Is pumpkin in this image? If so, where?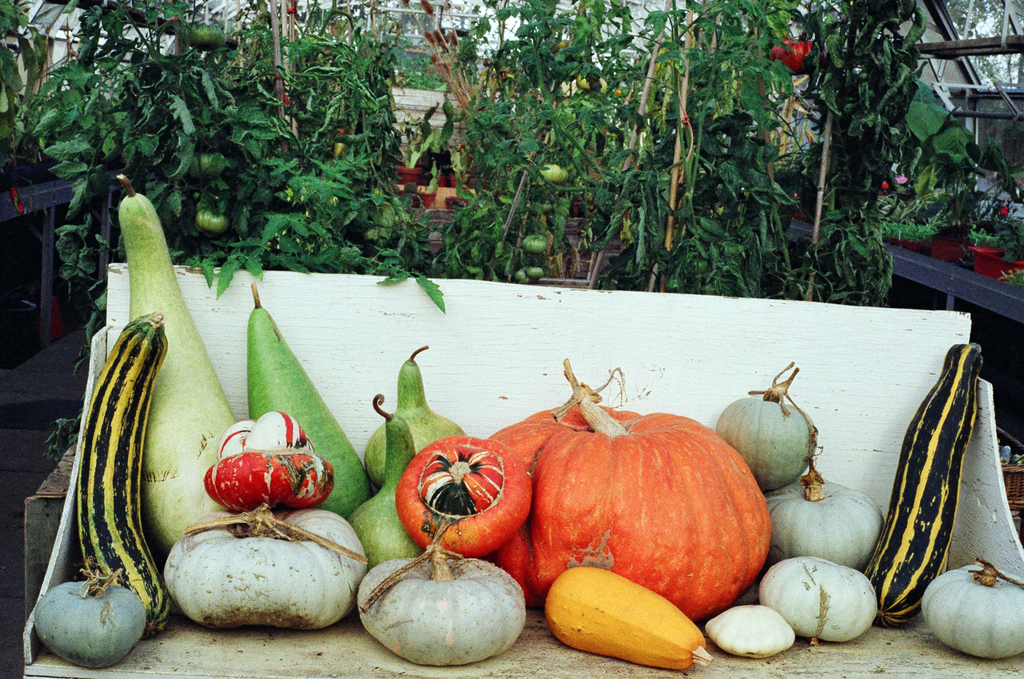
Yes, at (719,357,819,494).
